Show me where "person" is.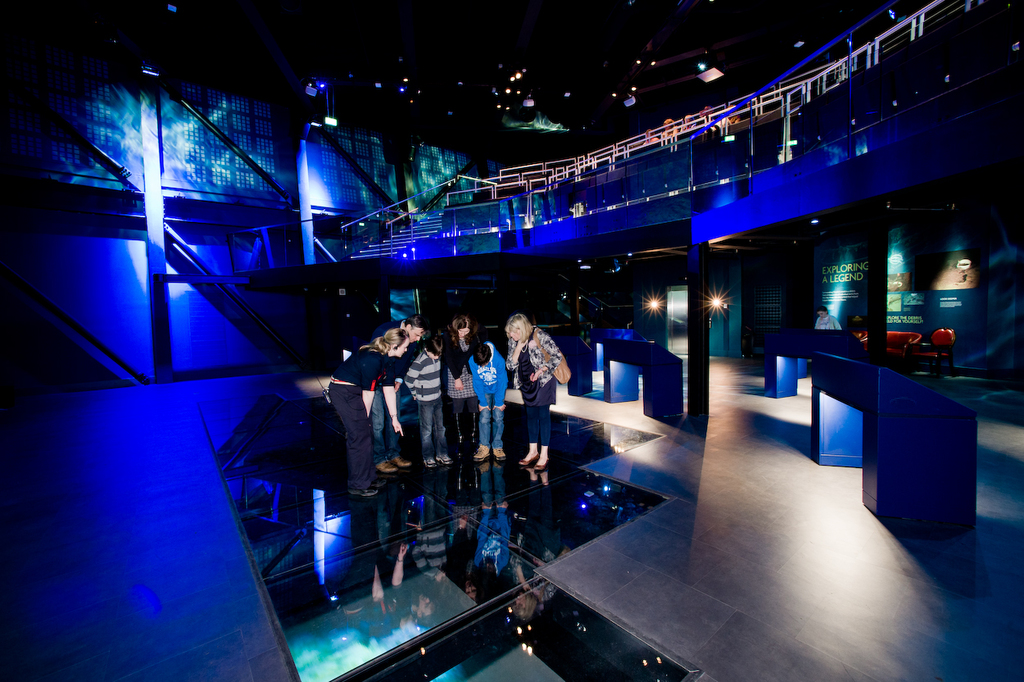
"person" is at [371,311,431,475].
